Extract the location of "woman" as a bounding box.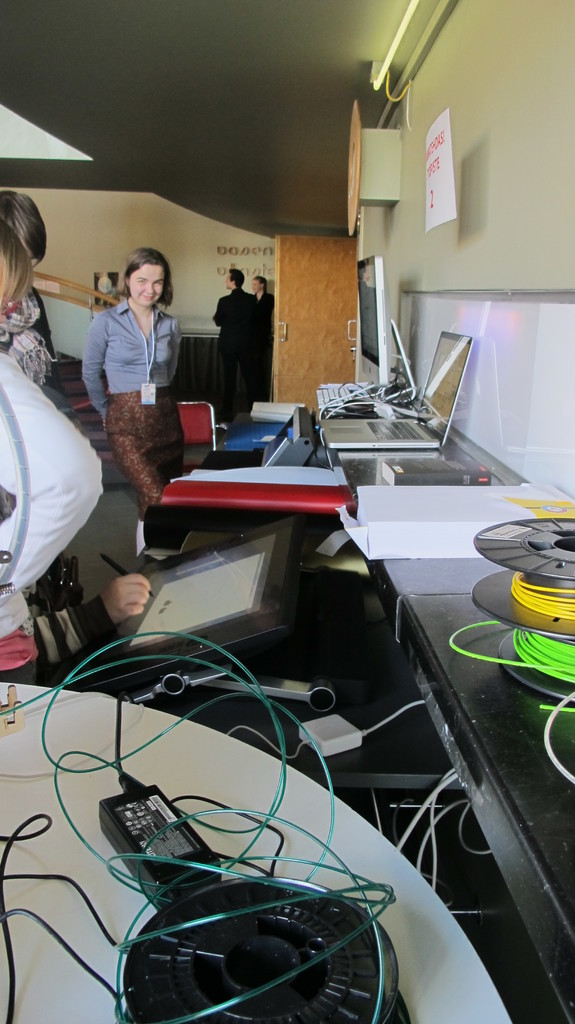
67/243/191/488.
